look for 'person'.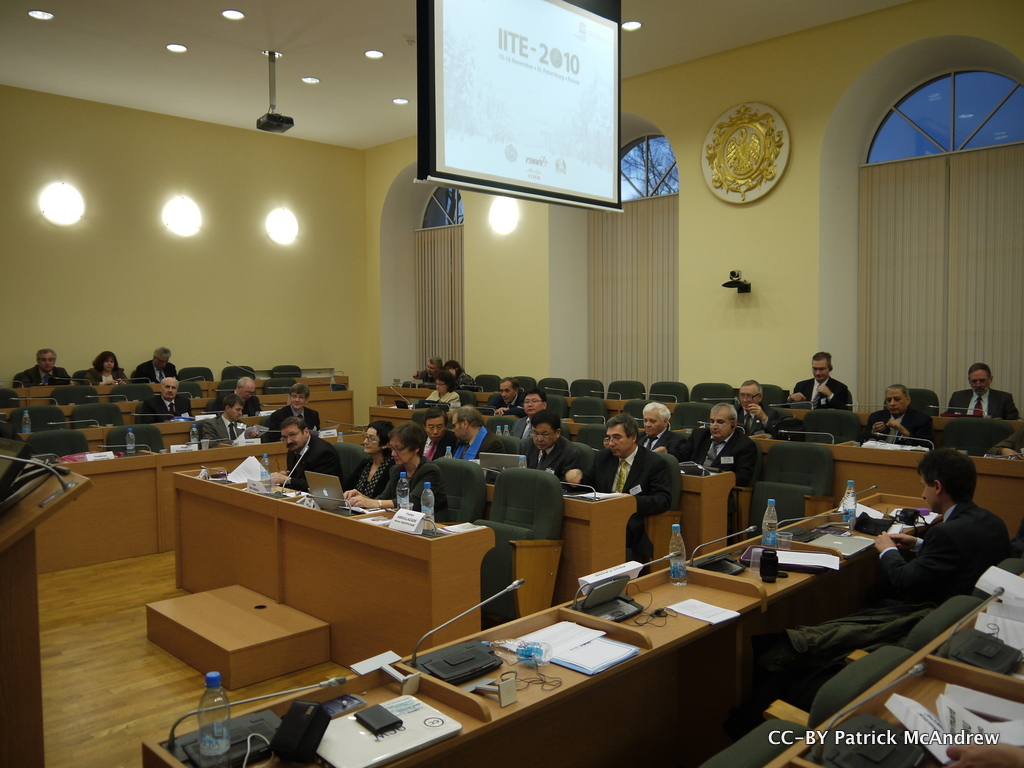
Found: box=[342, 428, 454, 517].
